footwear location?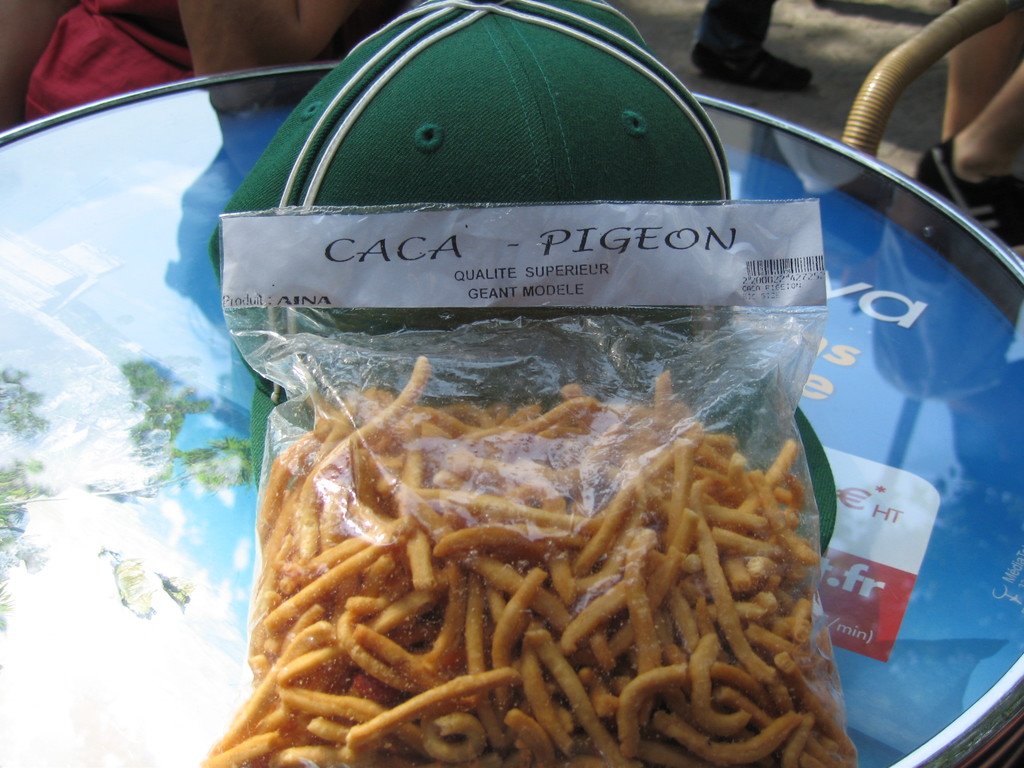
[x1=923, y1=138, x2=1023, y2=250]
